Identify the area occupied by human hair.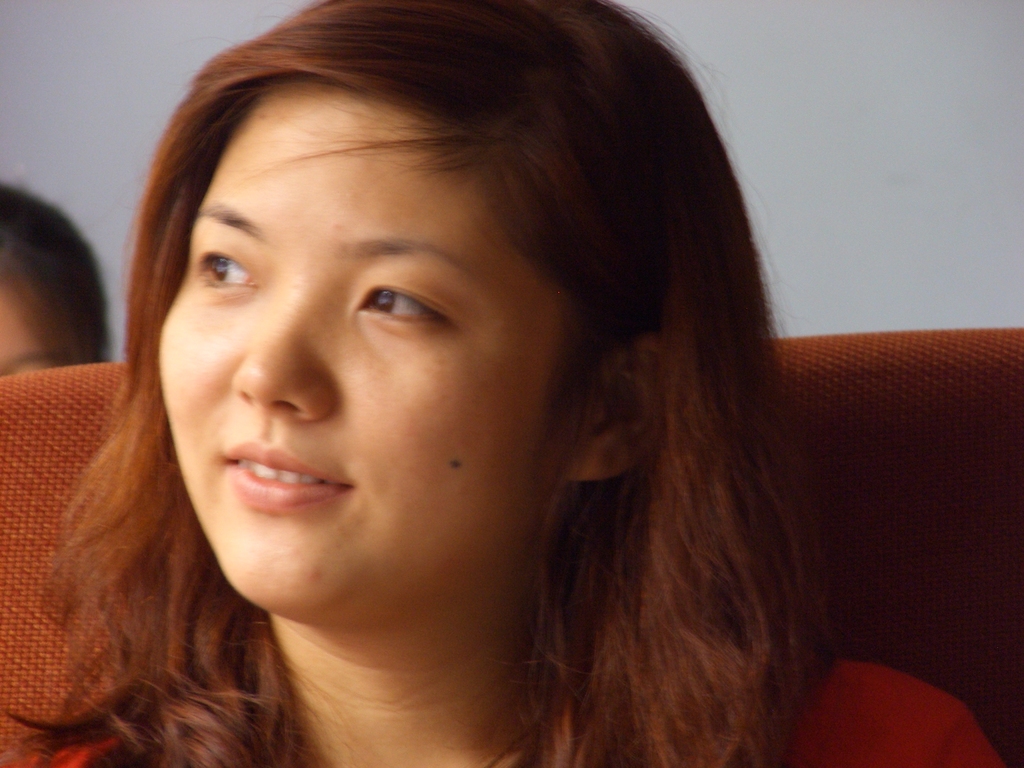
Area: (x1=50, y1=1, x2=883, y2=749).
